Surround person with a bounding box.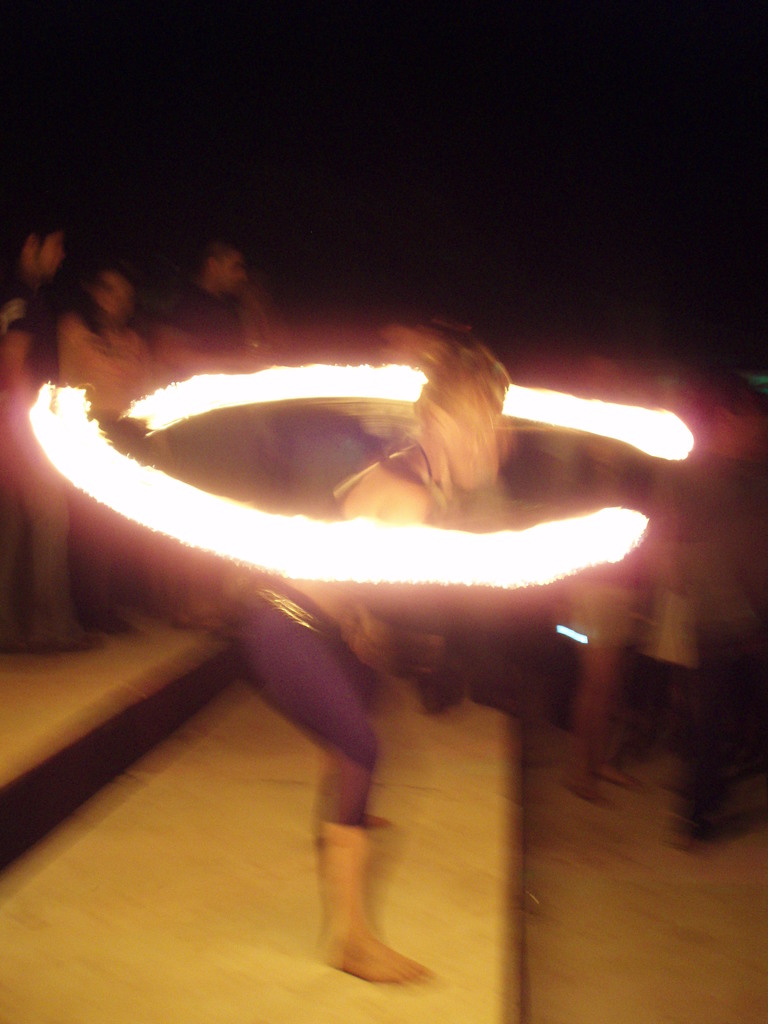
161 244 235 365.
